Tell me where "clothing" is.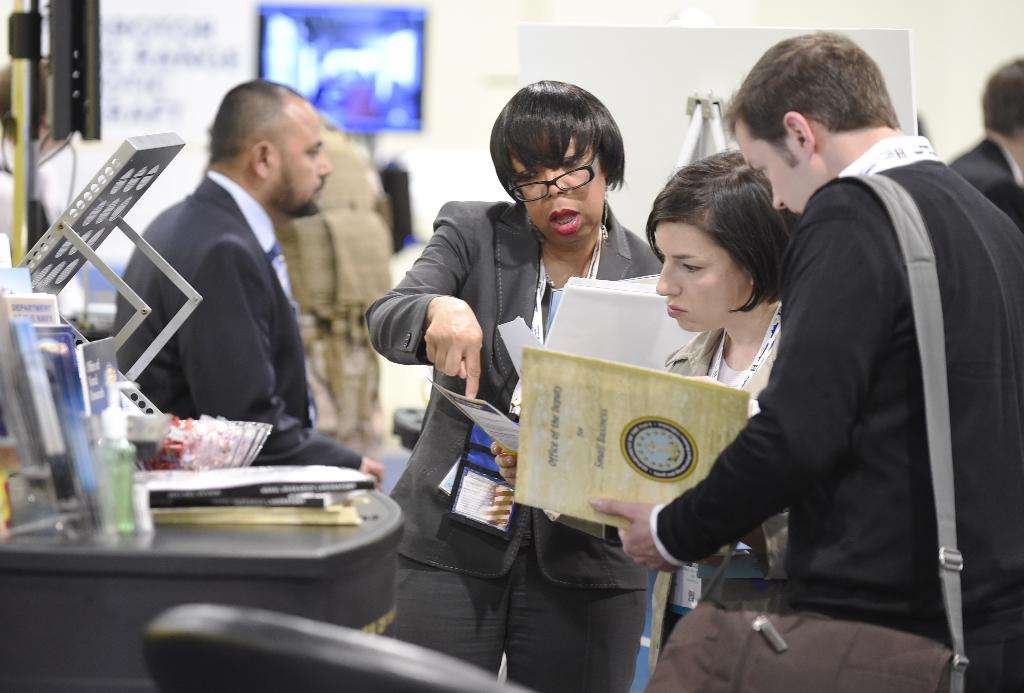
"clothing" is at <bbox>627, 308, 779, 682</bbox>.
